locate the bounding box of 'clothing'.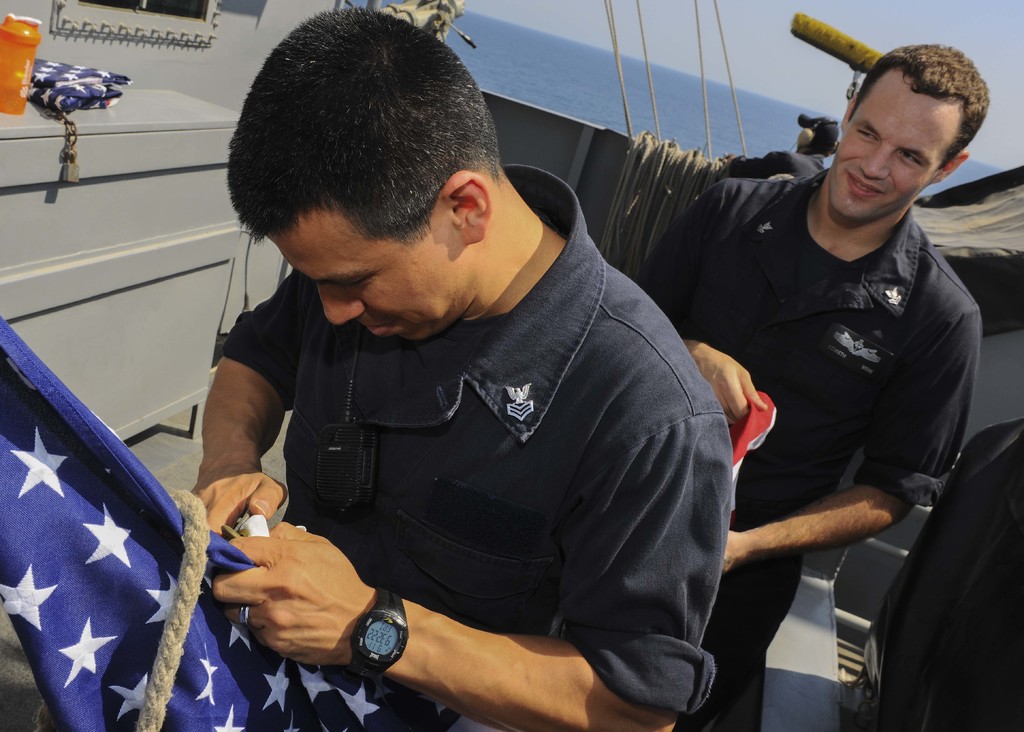
Bounding box: locate(209, 163, 724, 731).
